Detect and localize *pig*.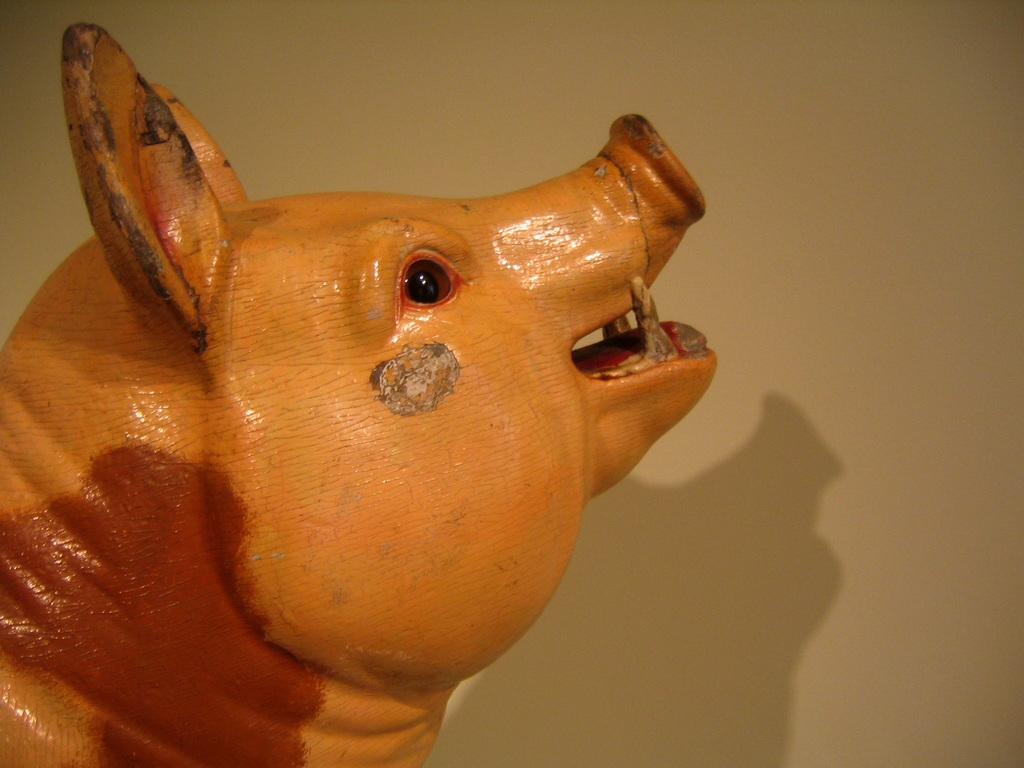
Localized at 0,20,717,767.
